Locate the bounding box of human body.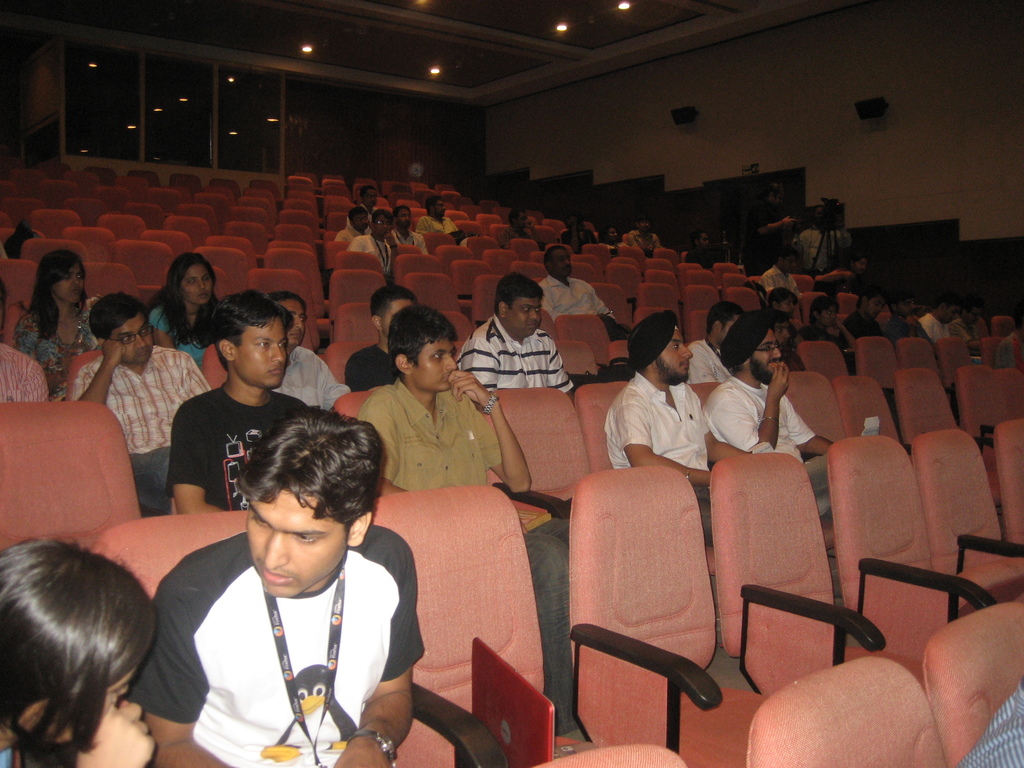
Bounding box: <bbox>12, 248, 99, 402</bbox>.
